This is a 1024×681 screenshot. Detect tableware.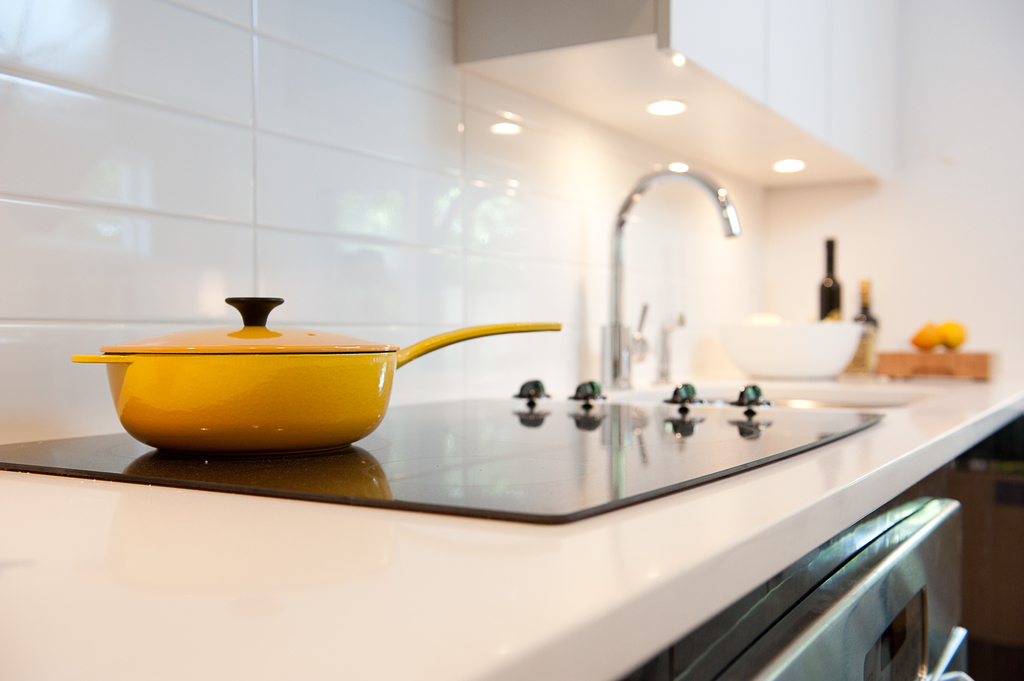
715 321 863 378.
